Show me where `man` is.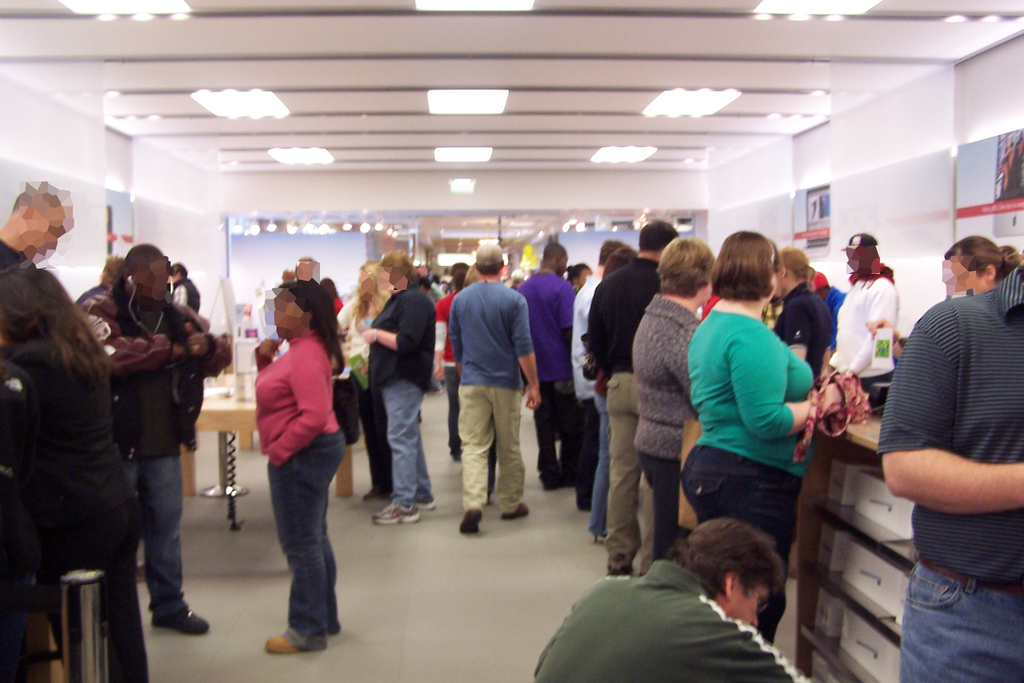
`man` is at crop(571, 239, 625, 508).
